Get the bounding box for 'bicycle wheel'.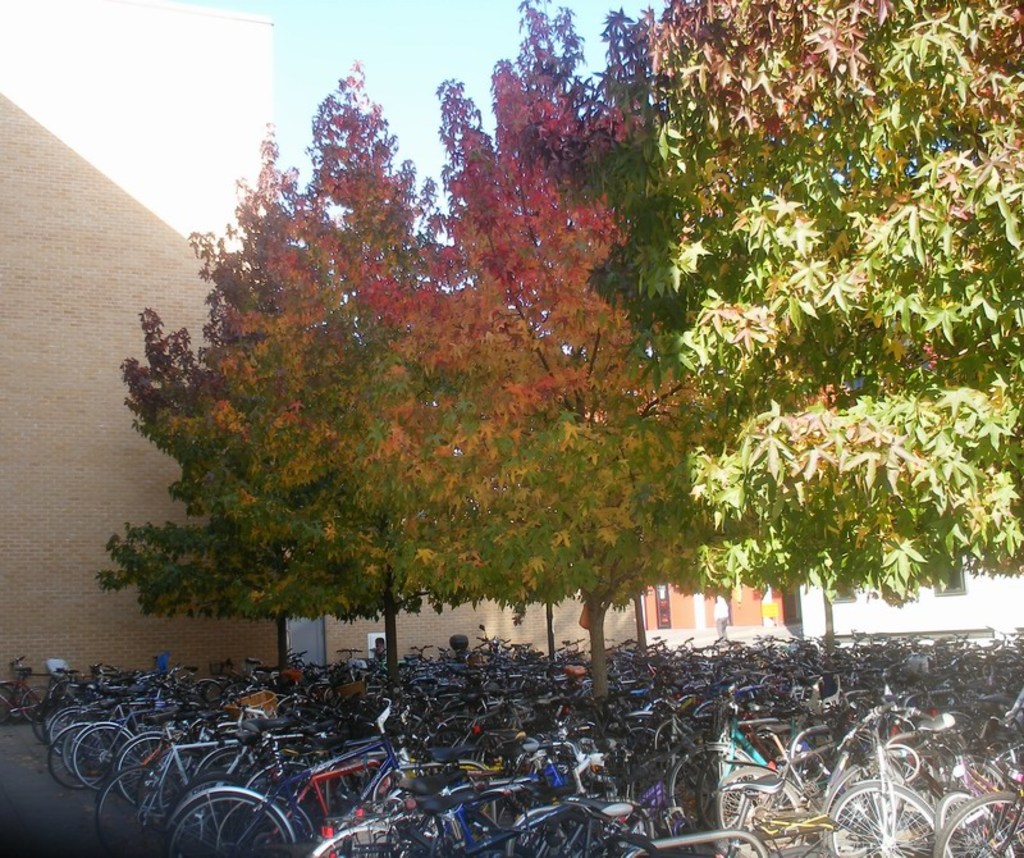
l=668, t=750, r=745, b=843.
